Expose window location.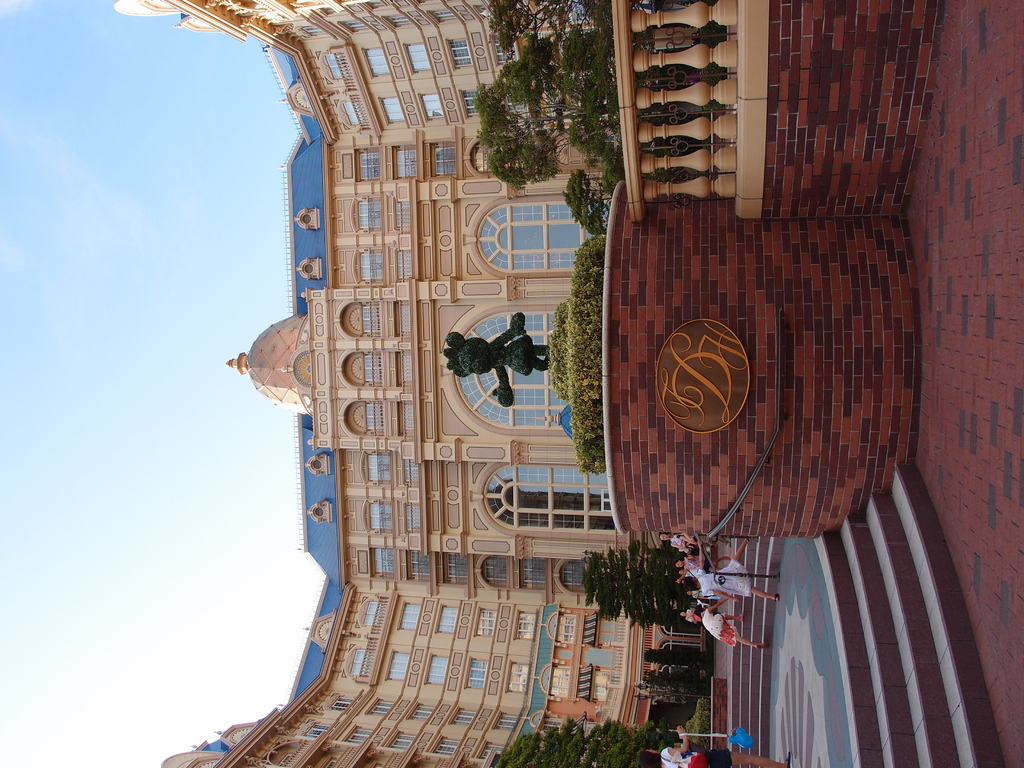
Exposed at BBox(451, 709, 476, 726).
